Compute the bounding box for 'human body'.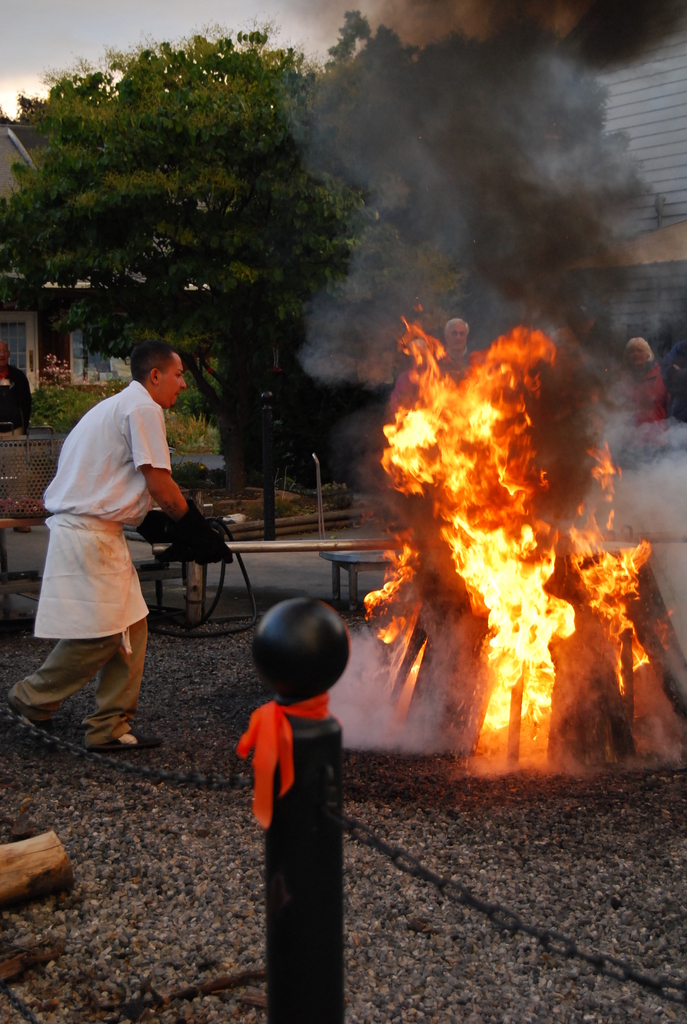
crop(27, 348, 219, 753).
